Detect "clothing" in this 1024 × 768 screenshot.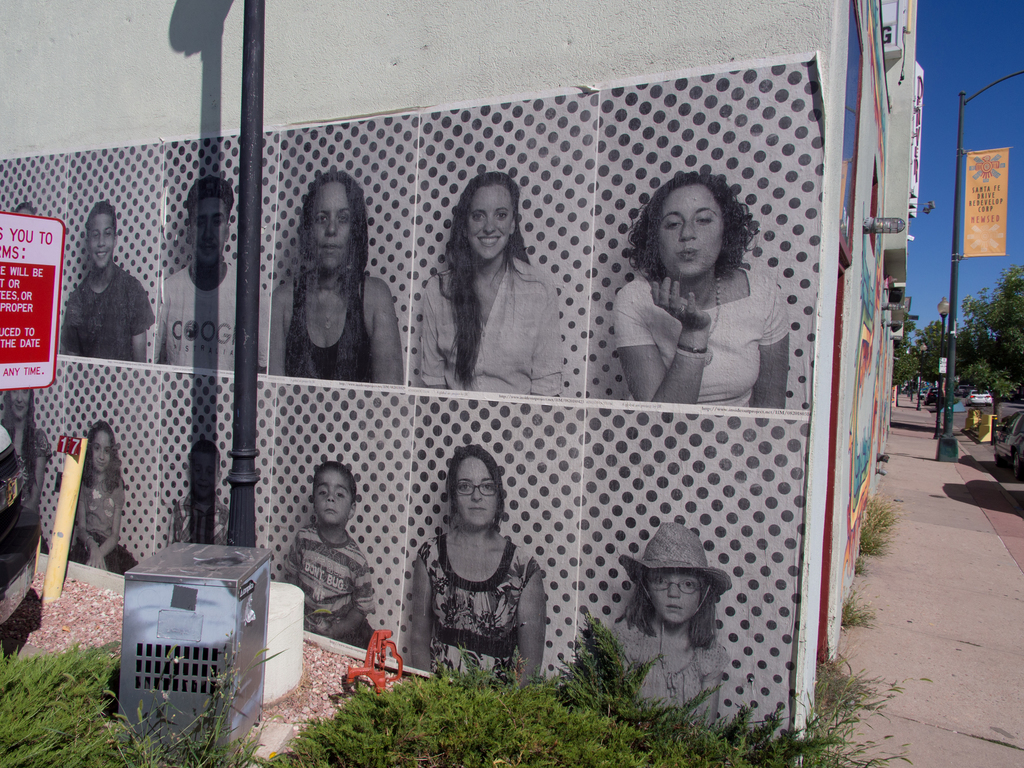
Detection: detection(420, 257, 563, 398).
